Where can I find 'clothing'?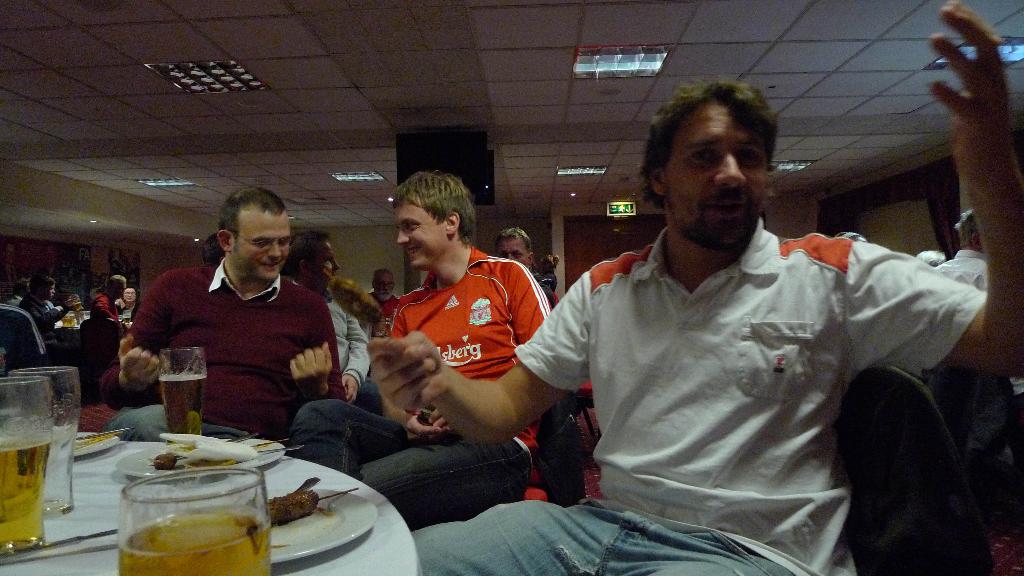
You can find it at (left=121, top=233, right=343, bottom=431).
